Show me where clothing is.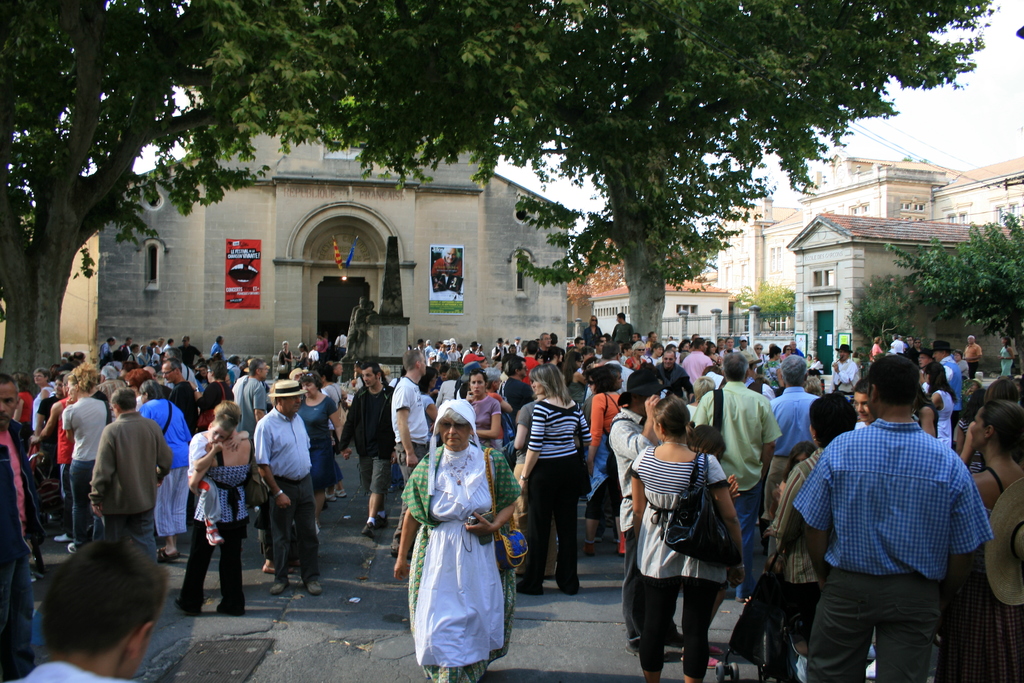
clothing is at 396 440 515 682.
